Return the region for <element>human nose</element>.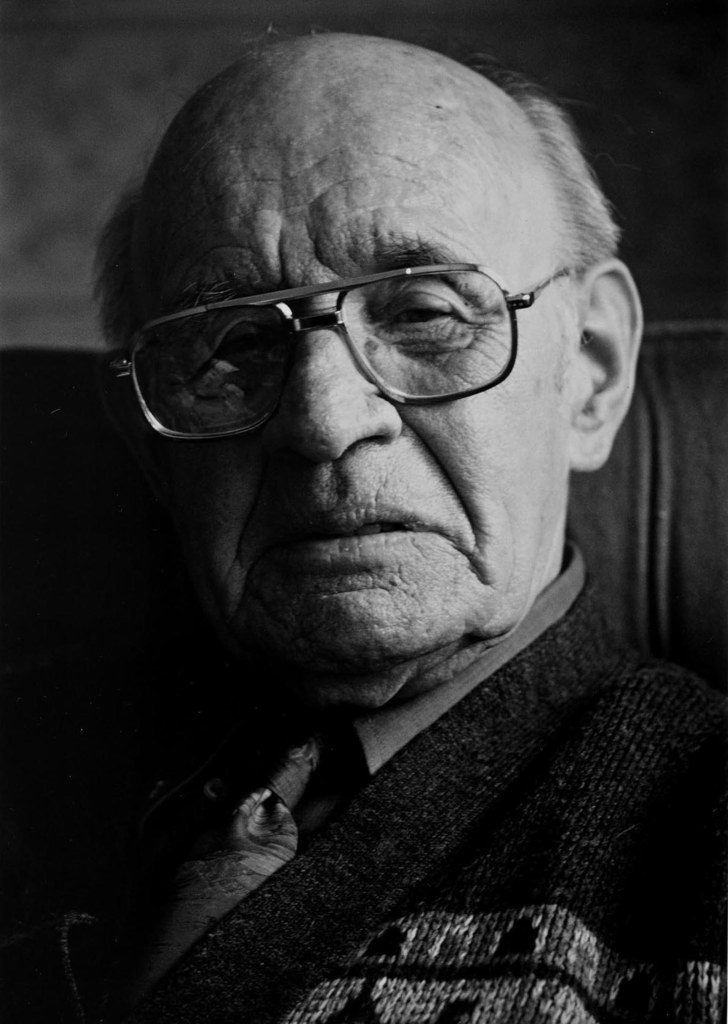
{"left": 274, "top": 289, "right": 399, "bottom": 458}.
